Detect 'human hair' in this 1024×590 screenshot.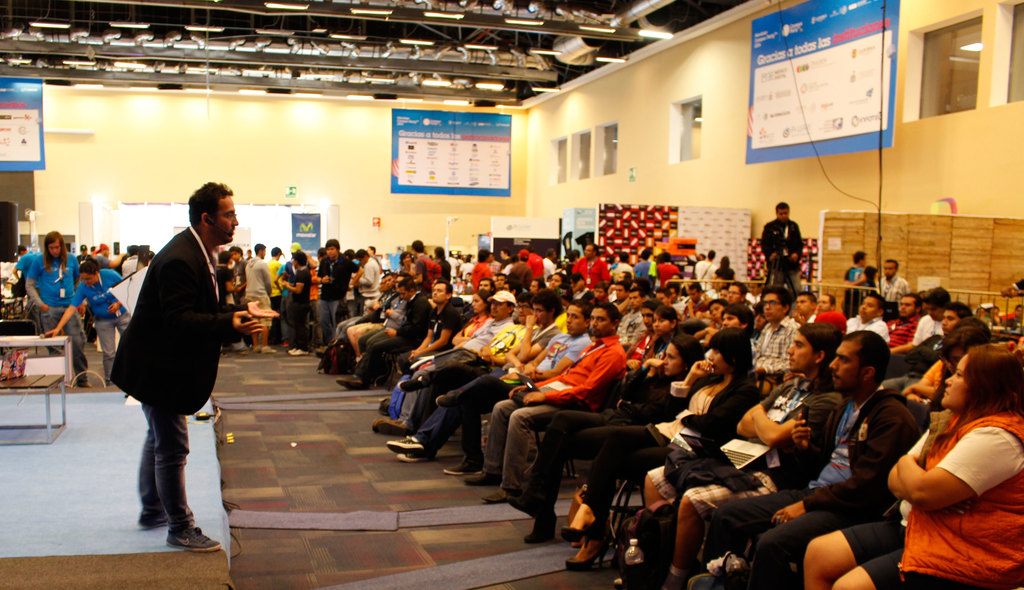
Detection: (x1=575, y1=248, x2=581, y2=257).
